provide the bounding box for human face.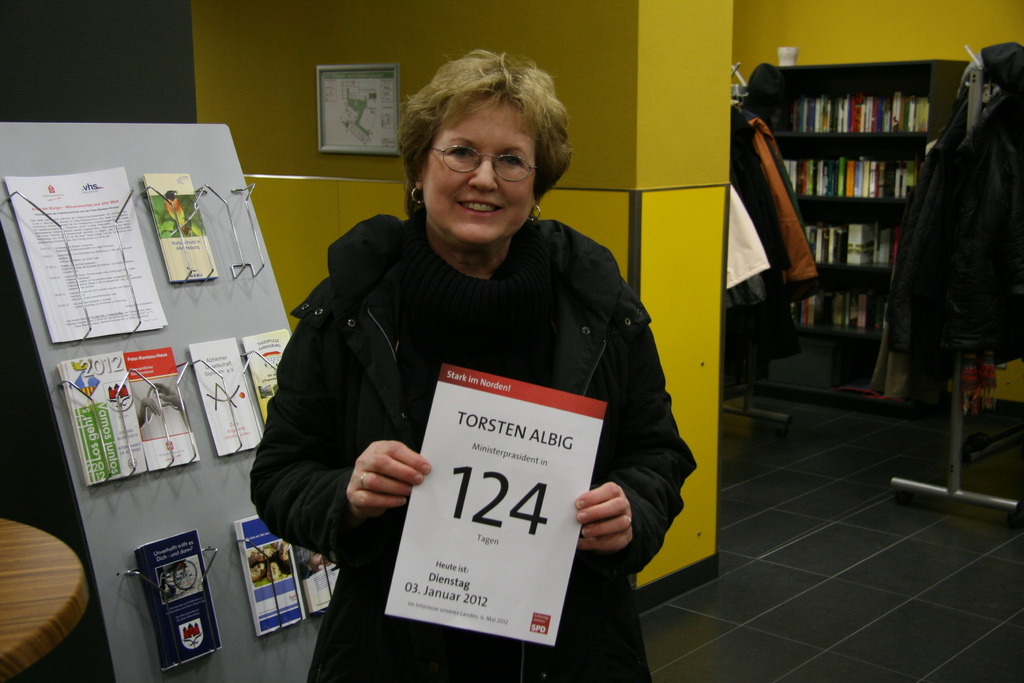
region(420, 106, 538, 245).
